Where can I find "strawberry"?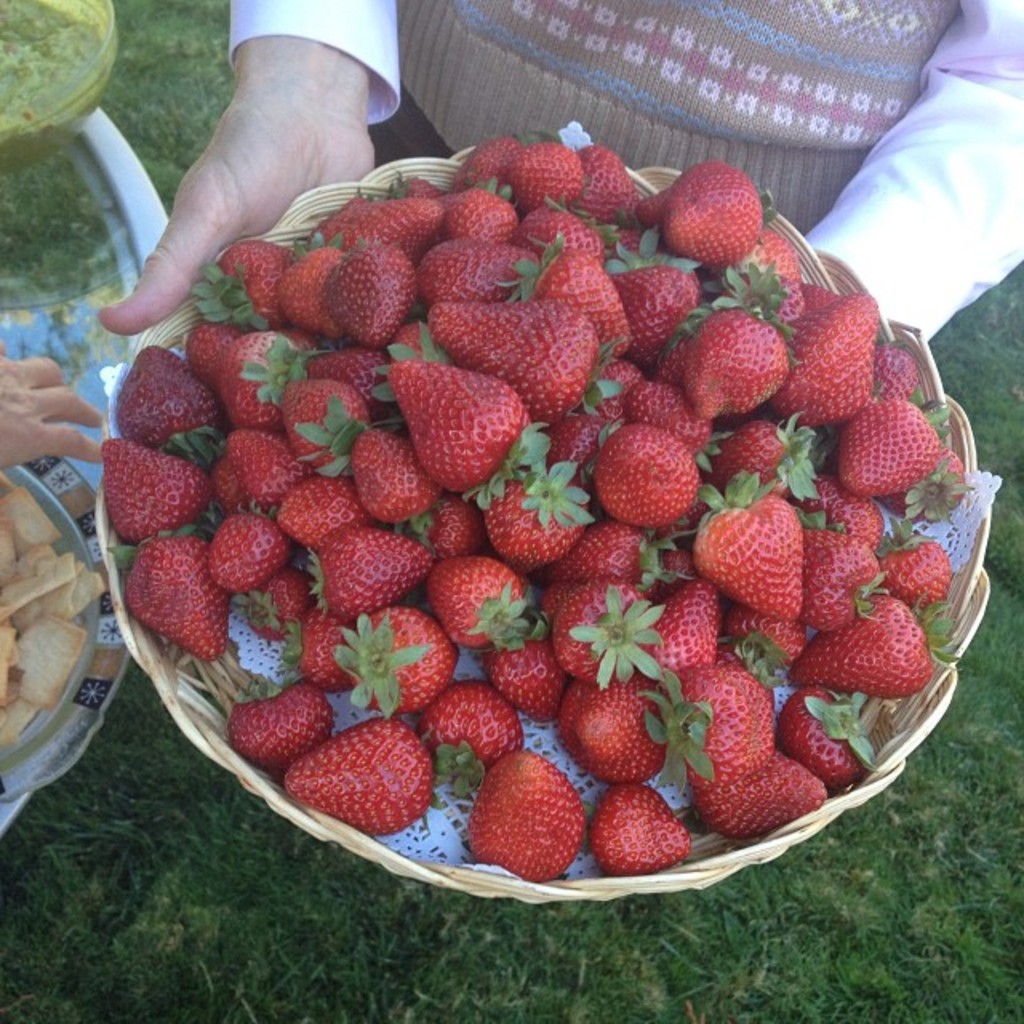
You can find it at 330, 200, 446, 254.
